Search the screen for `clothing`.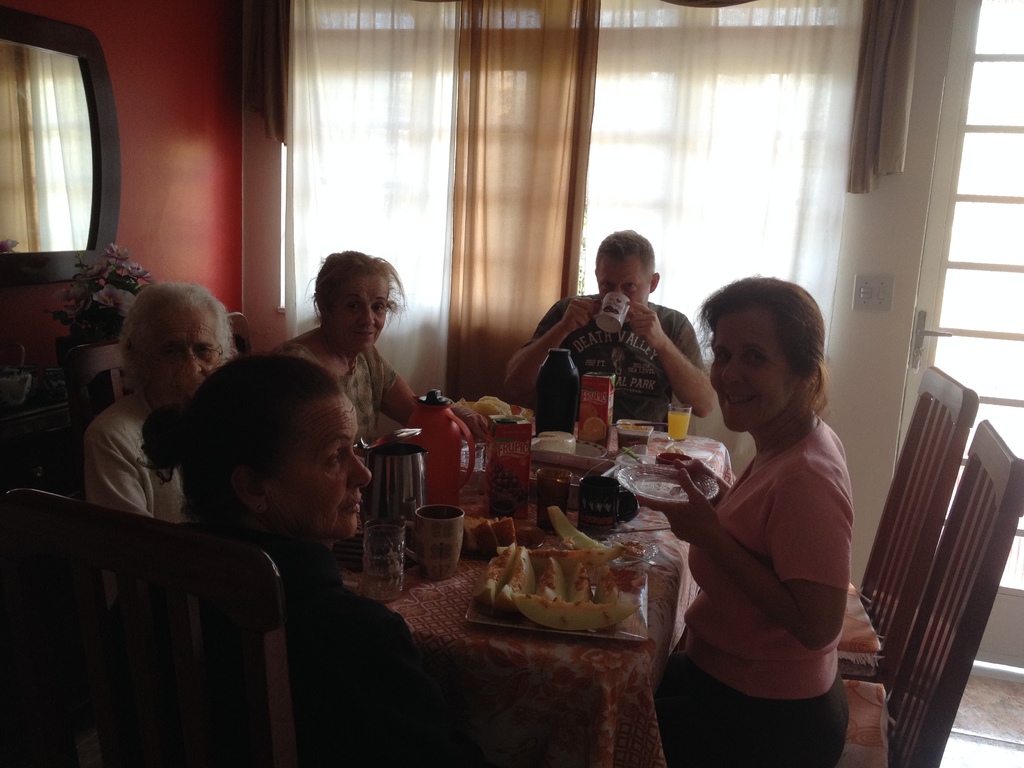
Found at [524, 289, 692, 420].
